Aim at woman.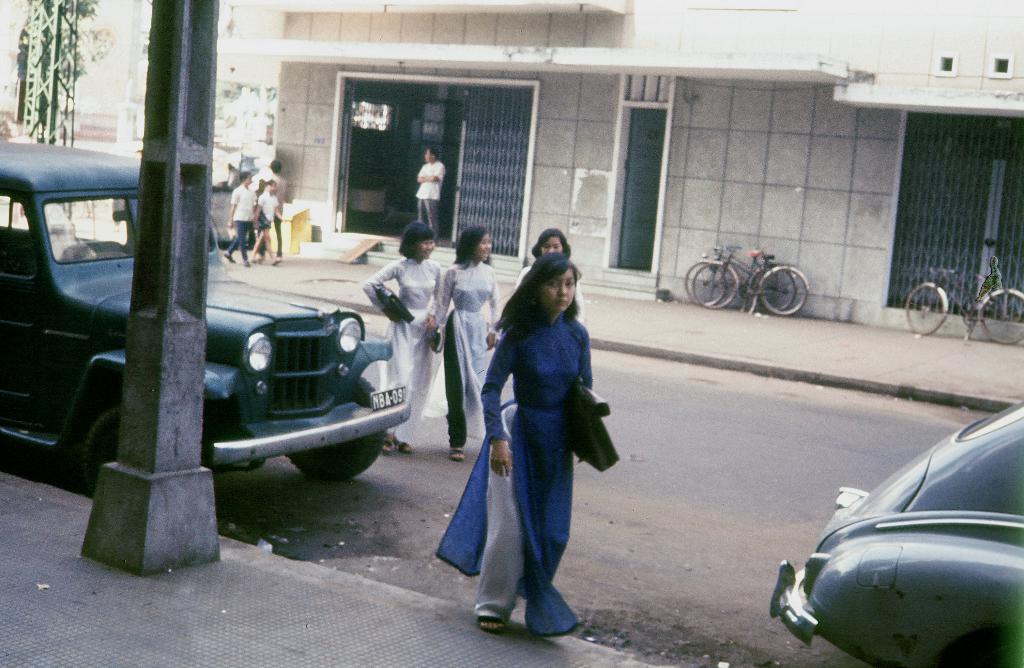
Aimed at rect(461, 242, 614, 638).
